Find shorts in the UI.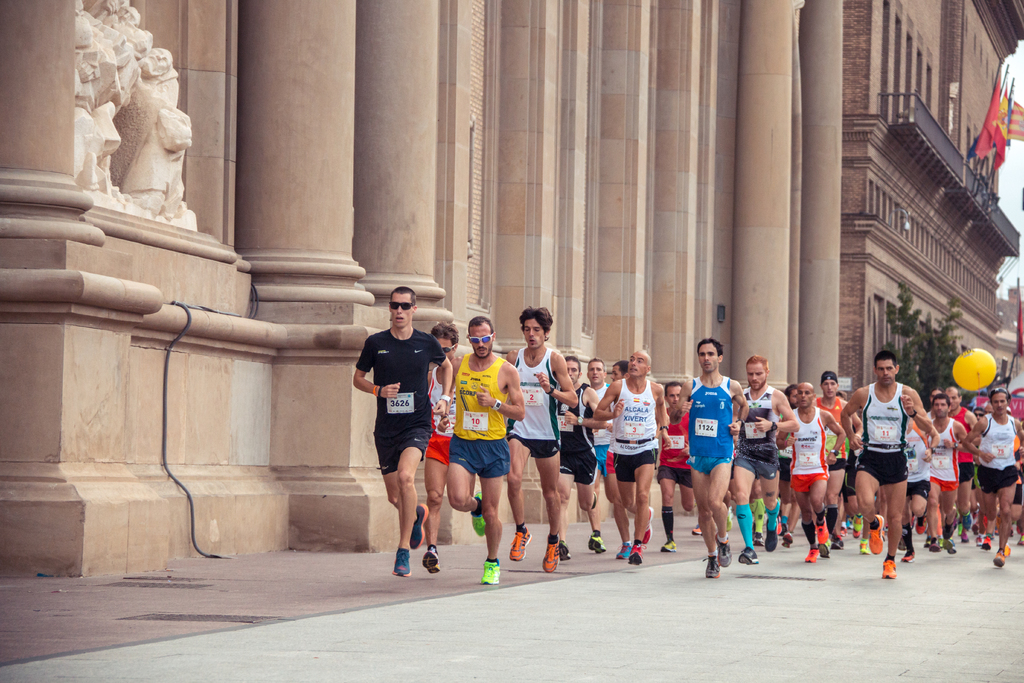
UI element at select_region(960, 461, 973, 483).
